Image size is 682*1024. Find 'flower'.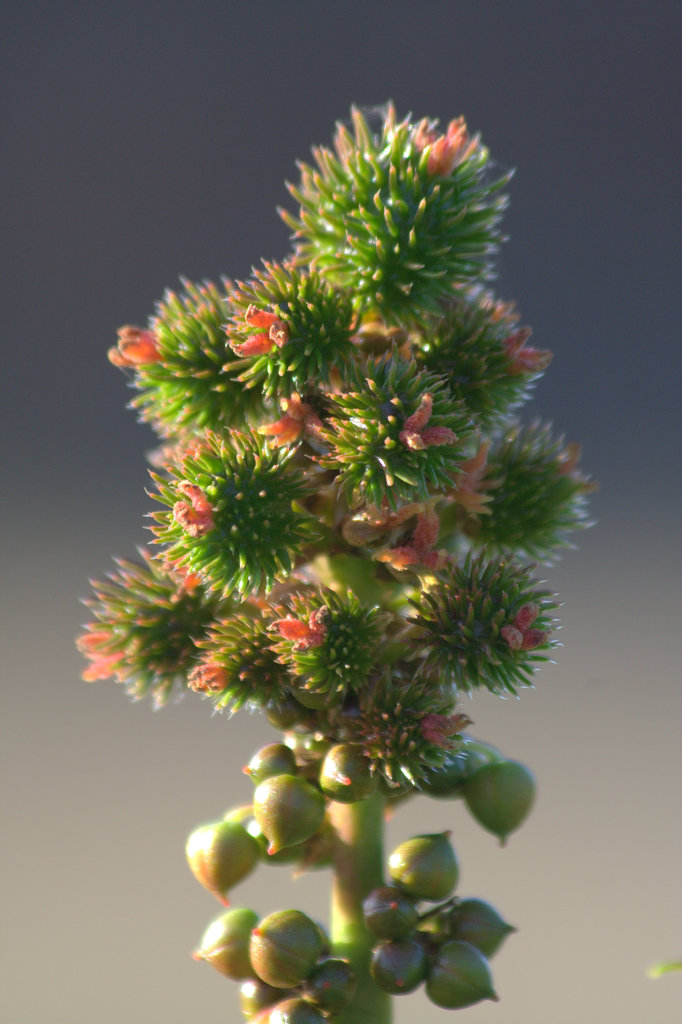
[505, 599, 546, 652].
